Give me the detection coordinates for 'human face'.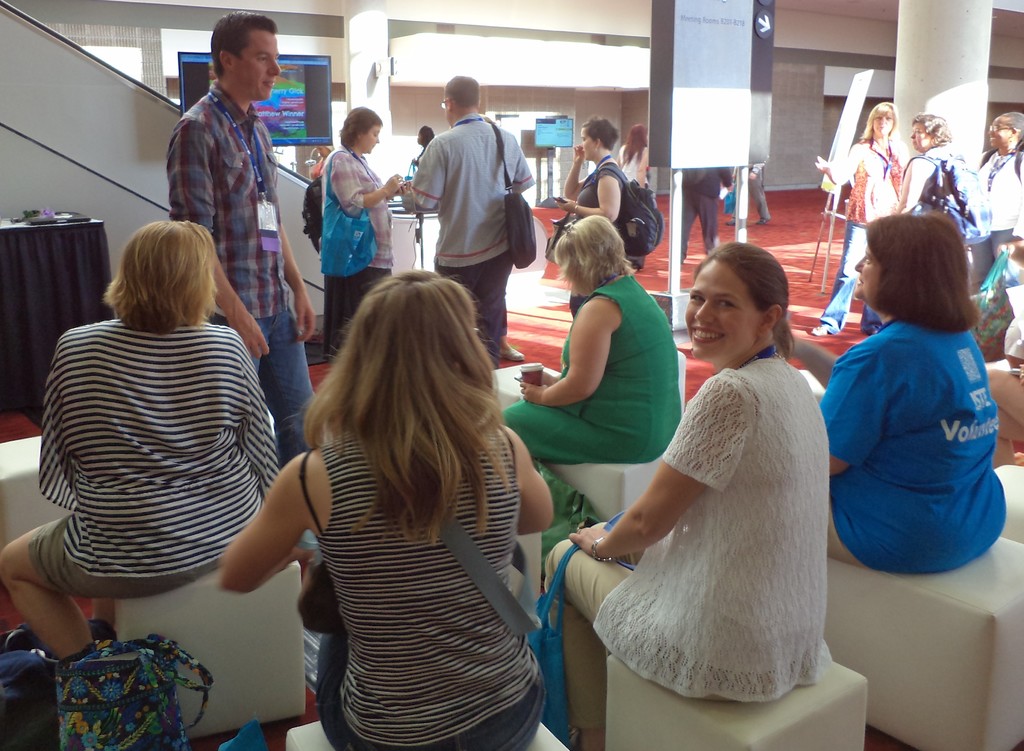
{"left": 908, "top": 122, "right": 931, "bottom": 148}.
